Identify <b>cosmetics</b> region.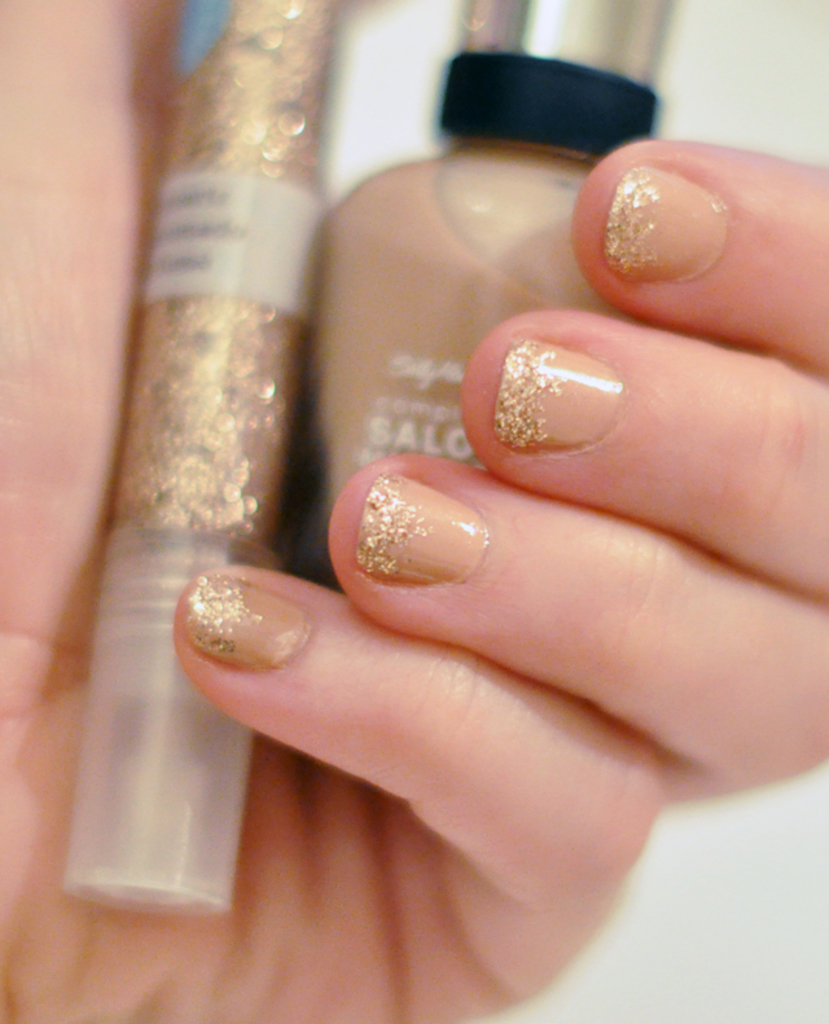
Region: x1=302, y1=0, x2=683, y2=510.
